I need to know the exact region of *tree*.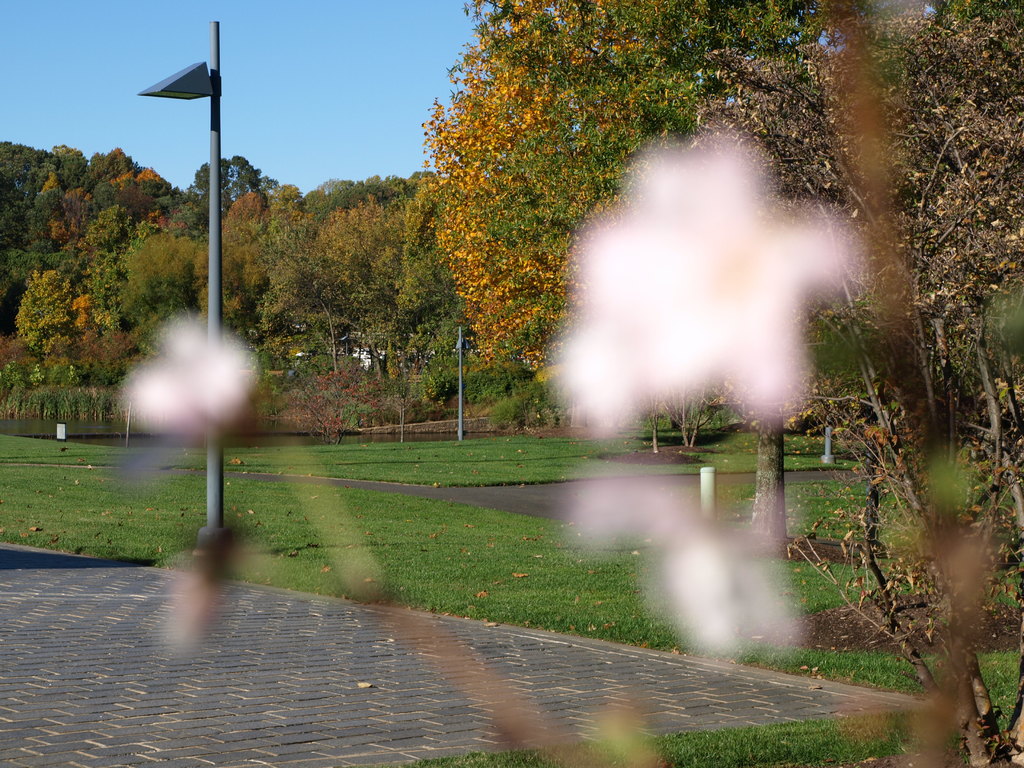
Region: detection(120, 223, 204, 363).
